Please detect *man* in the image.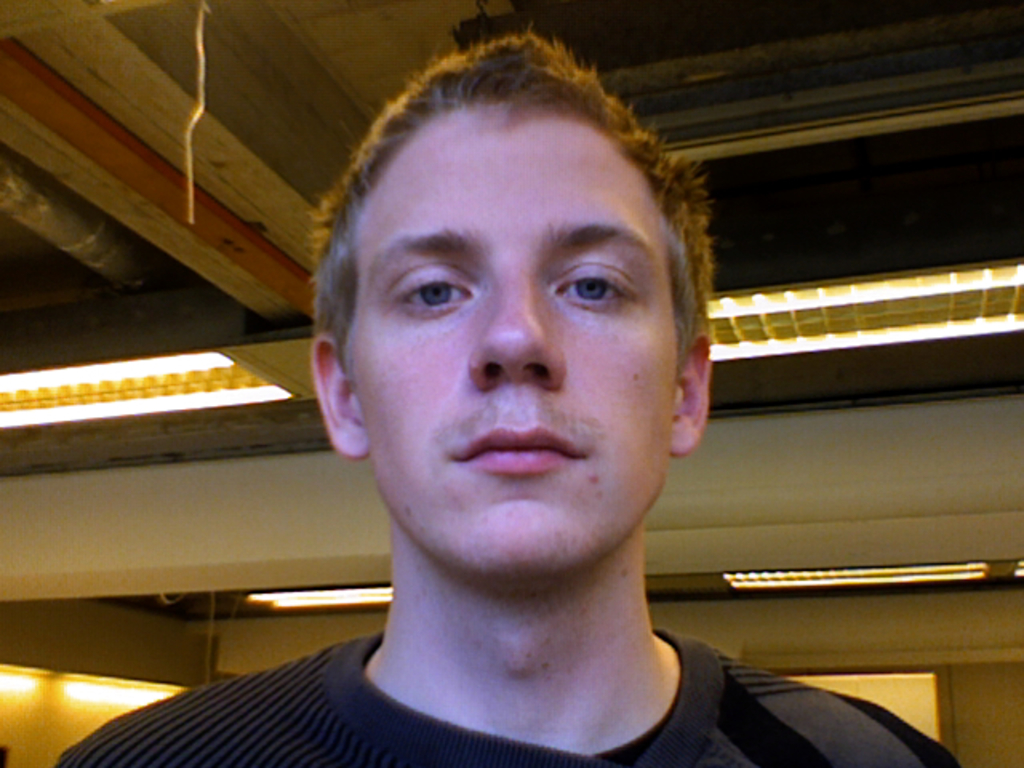
crop(48, 22, 963, 766).
